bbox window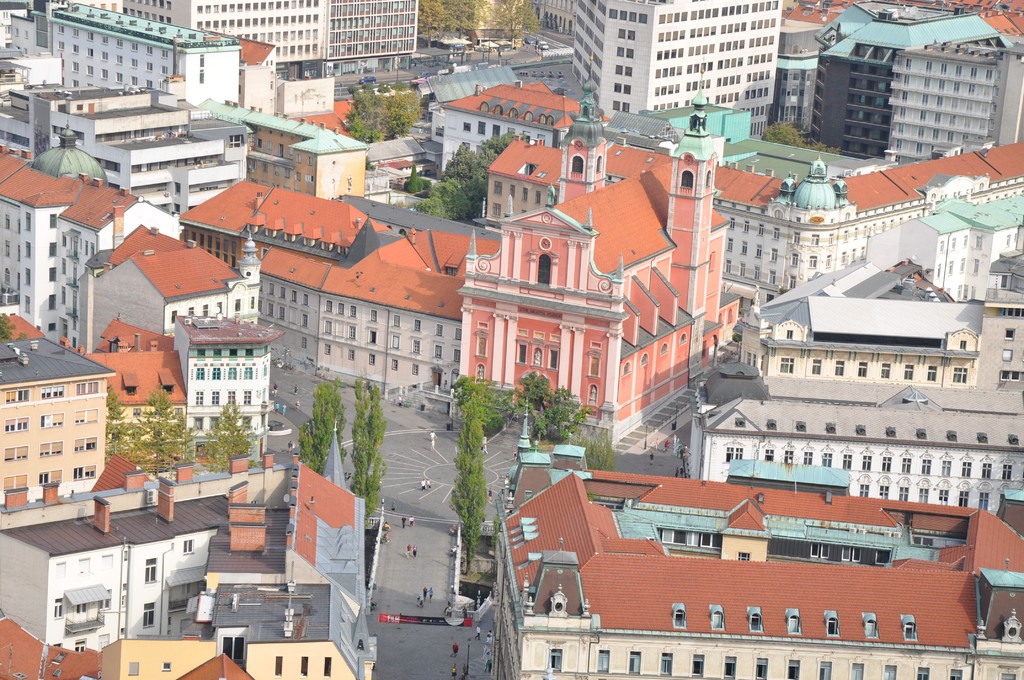
rect(724, 662, 735, 678)
